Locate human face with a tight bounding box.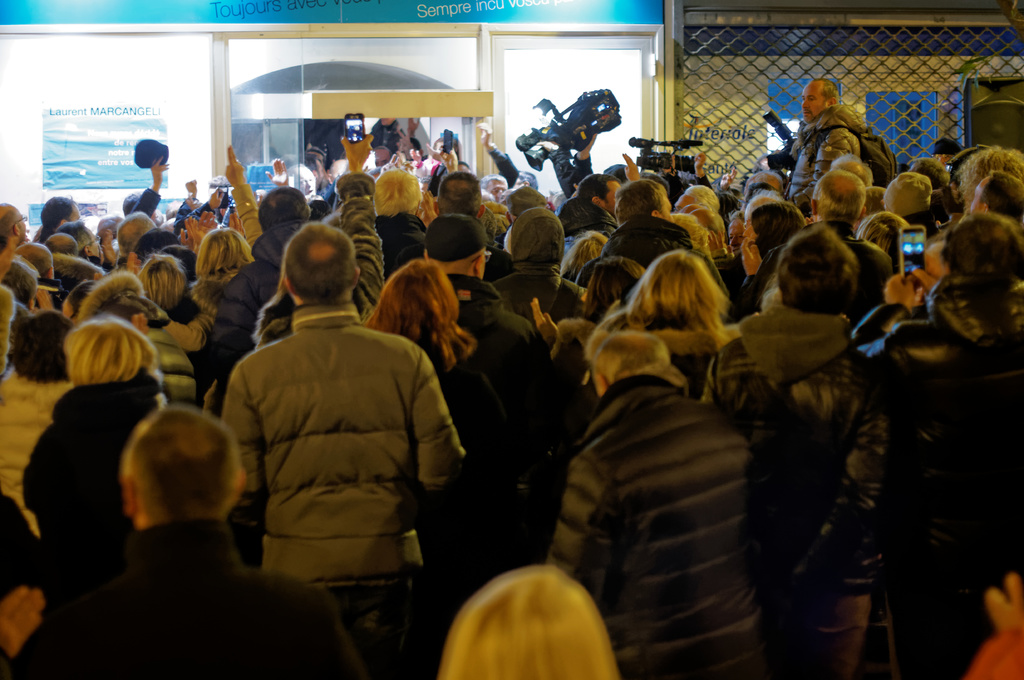
(x1=73, y1=206, x2=83, y2=220).
